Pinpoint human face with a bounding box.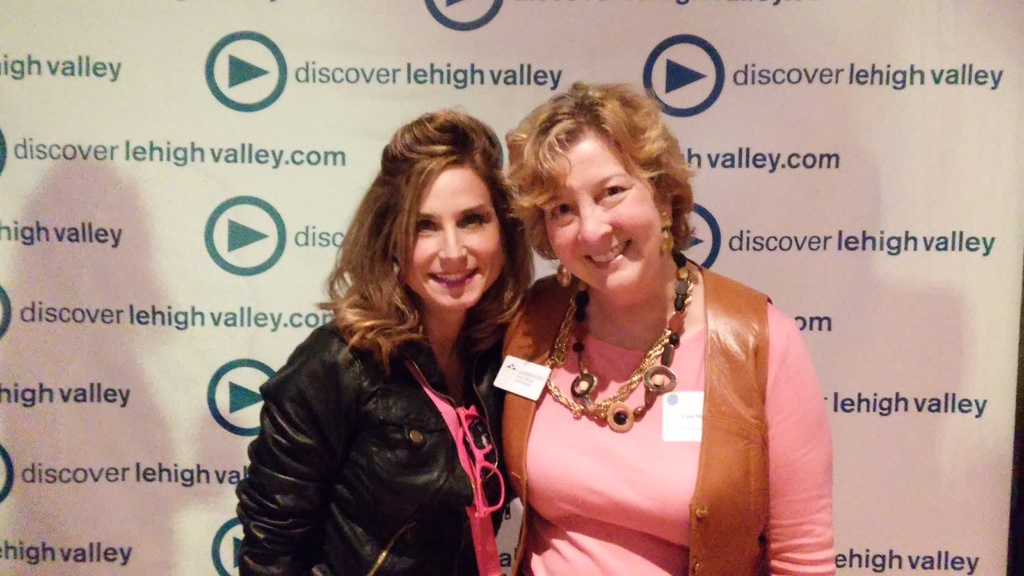
bbox=(542, 140, 662, 298).
